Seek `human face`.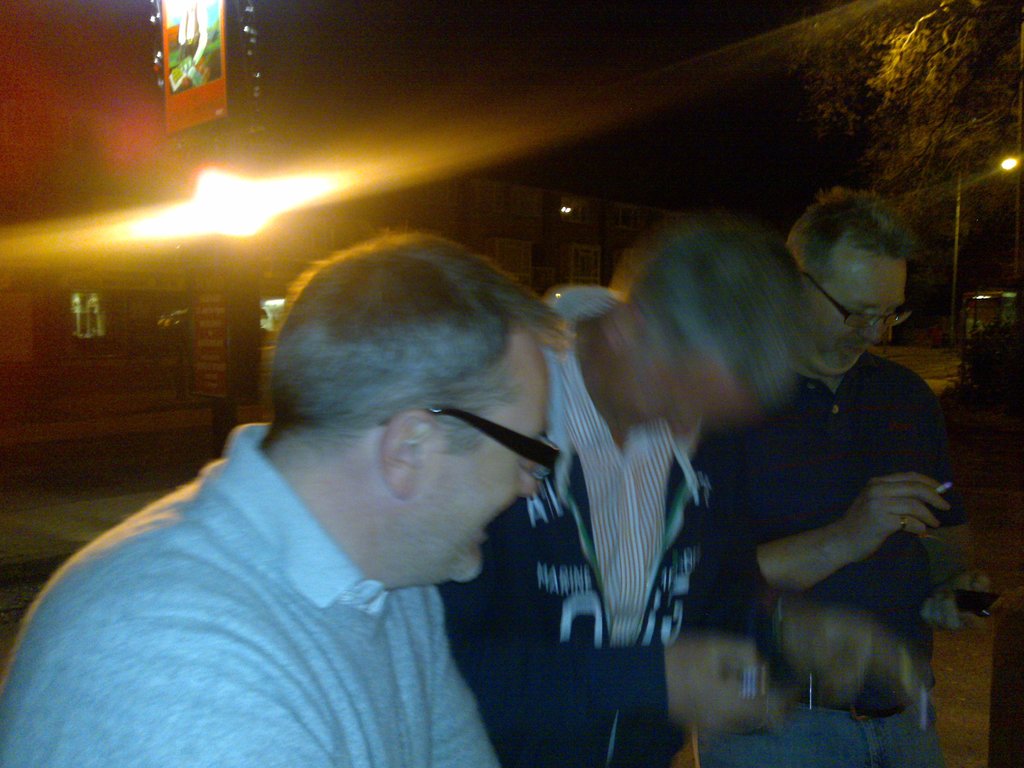
rect(810, 254, 900, 376).
